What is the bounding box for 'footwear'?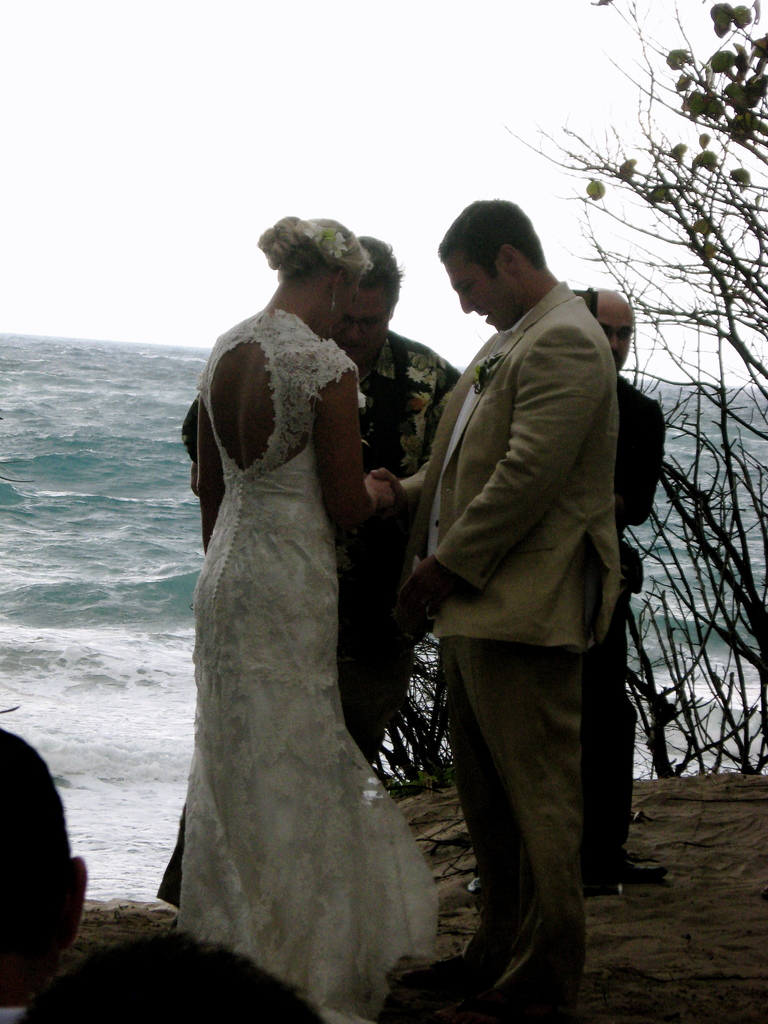
Rect(578, 855, 623, 893).
